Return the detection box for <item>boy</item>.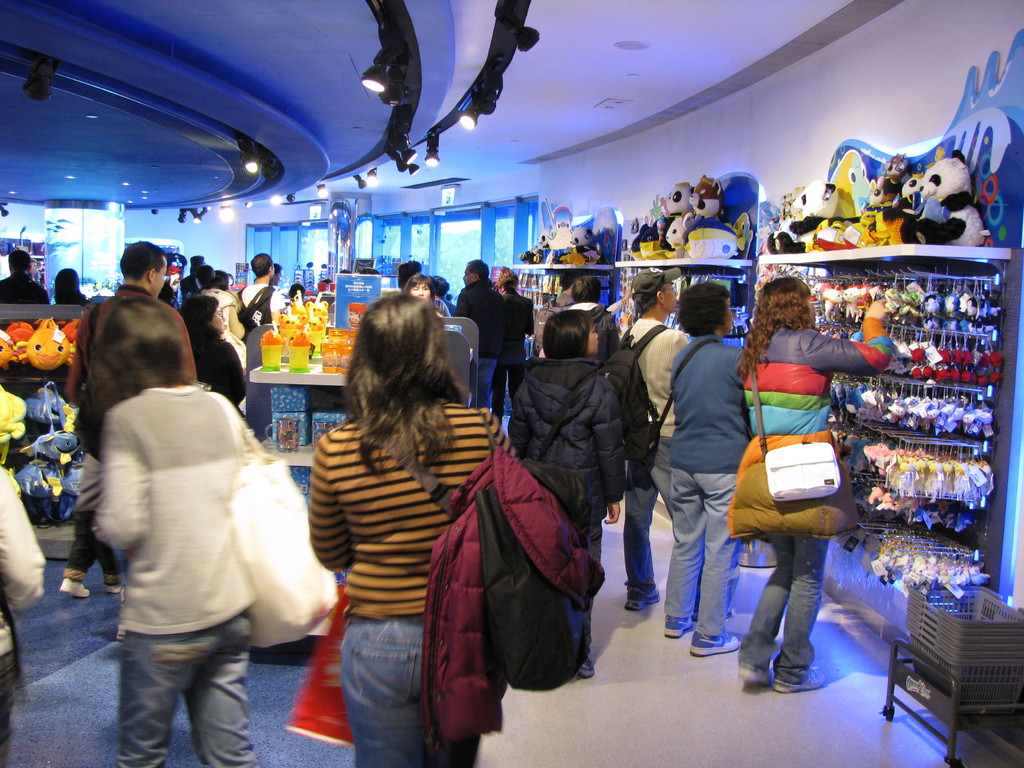
<box>239,254,287,344</box>.
